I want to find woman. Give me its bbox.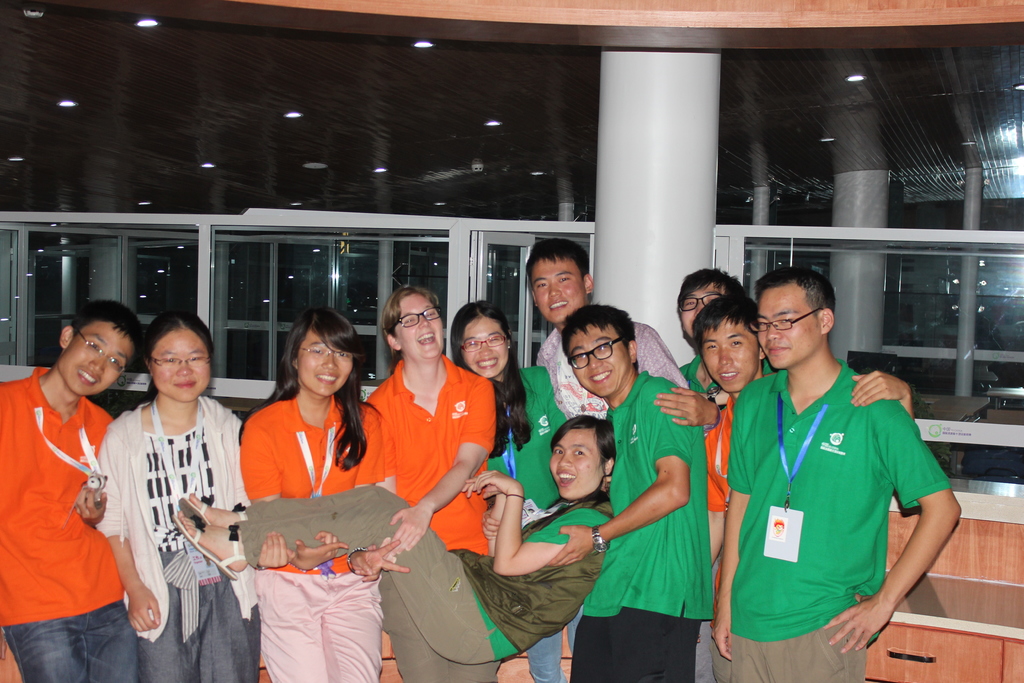
bbox=[94, 309, 248, 682].
